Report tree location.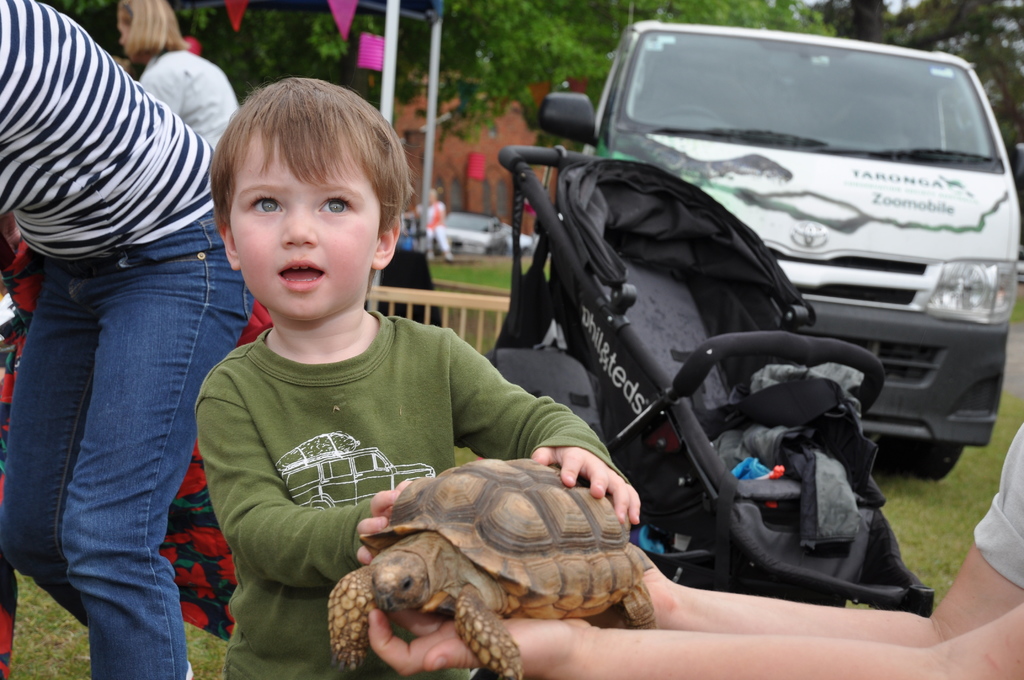
Report: bbox(853, 0, 1023, 170).
